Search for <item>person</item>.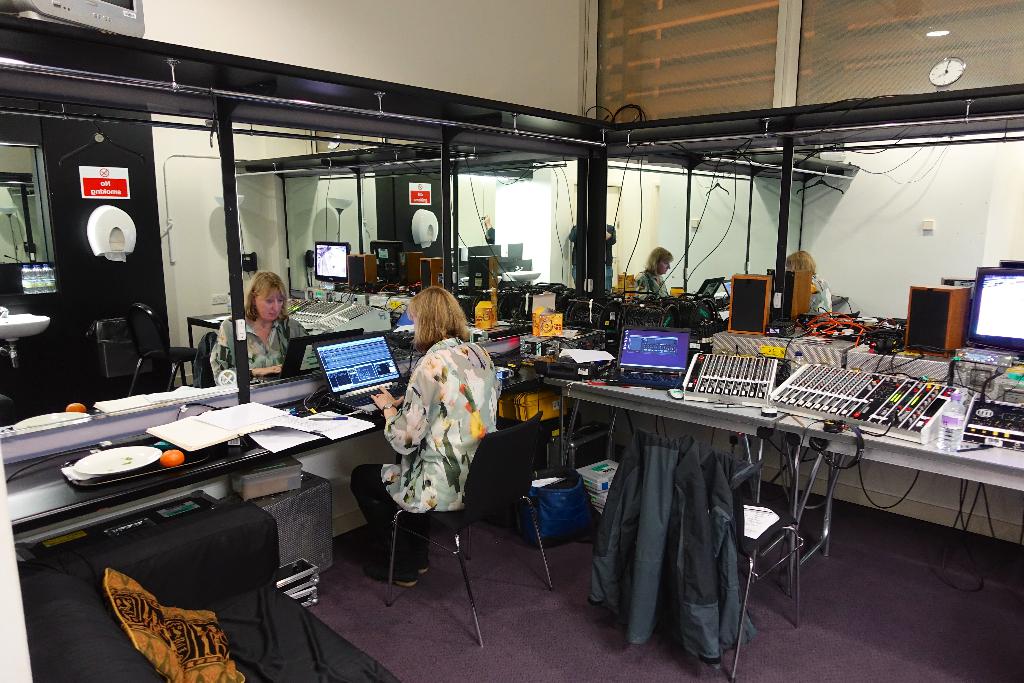
Found at locate(781, 250, 835, 319).
